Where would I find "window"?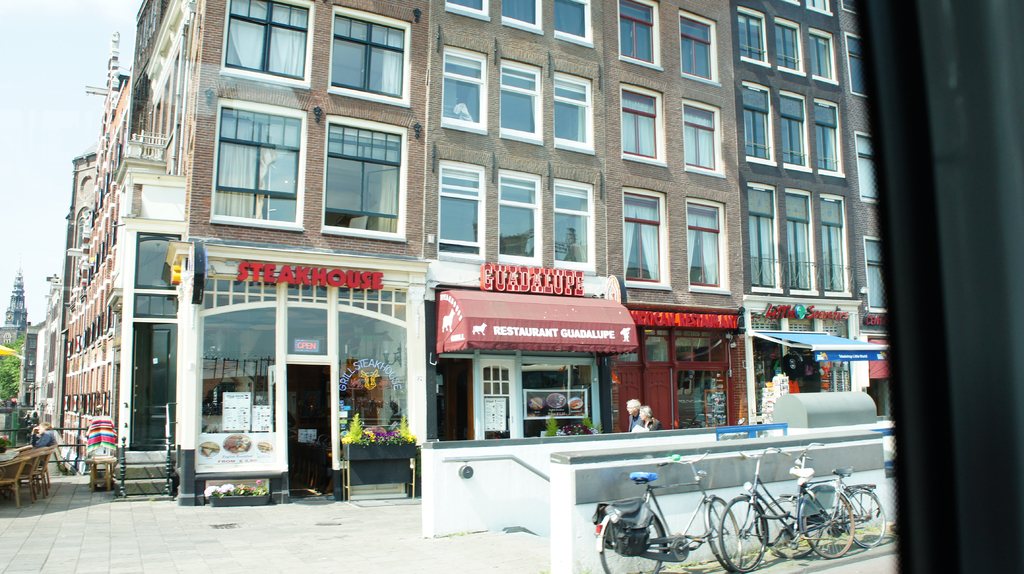
At select_region(326, 120, 401, 230).
